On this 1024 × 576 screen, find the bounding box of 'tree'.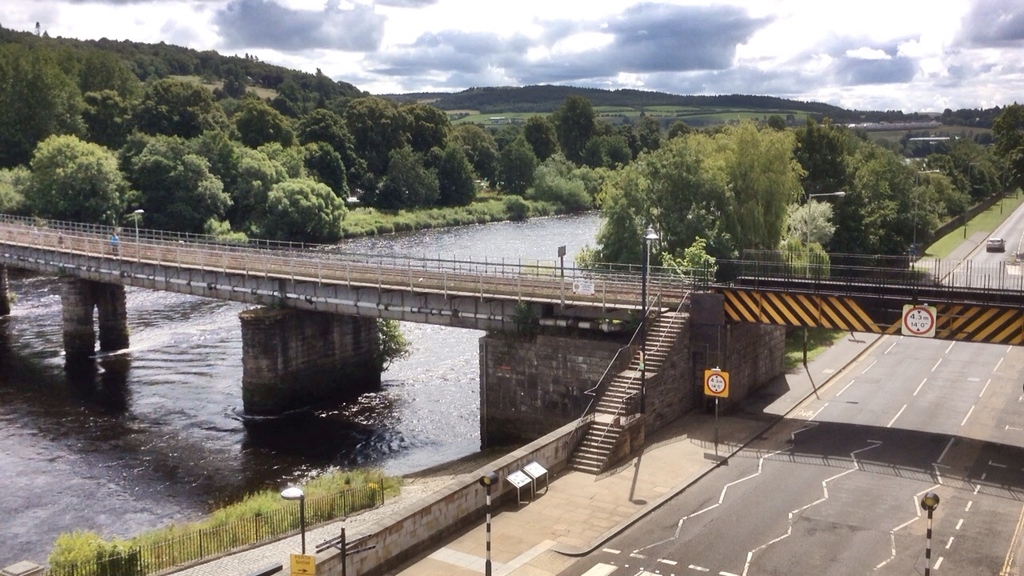
Bounding box: l=0, t=34, r=96, b=173.
